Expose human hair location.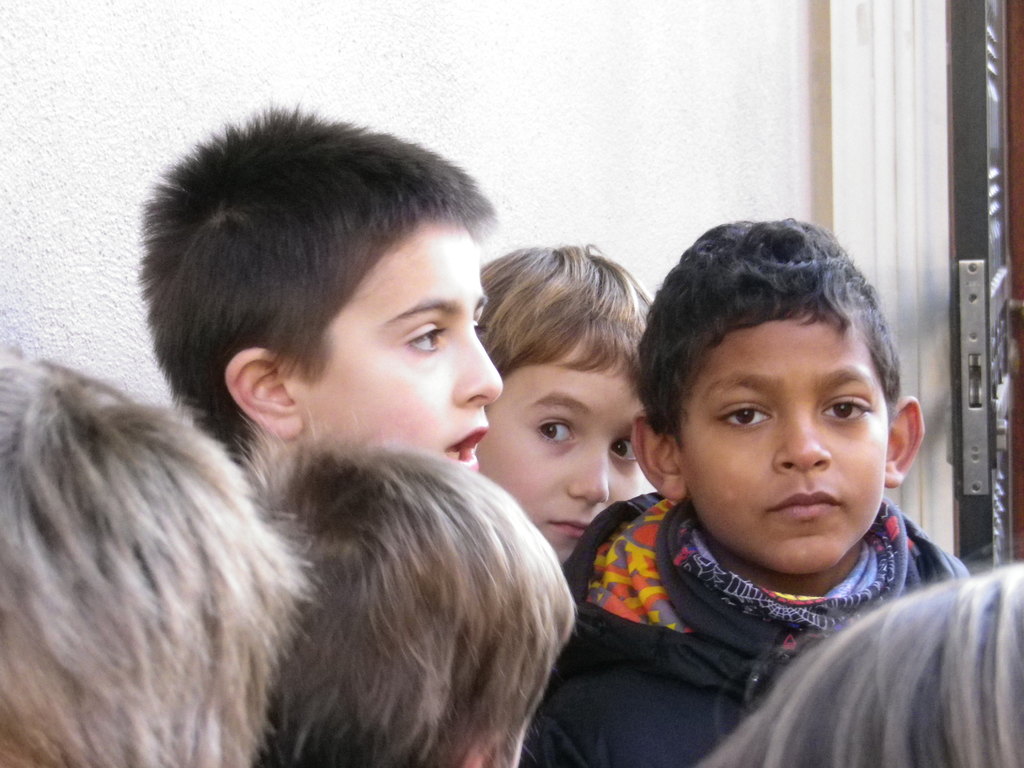
Exposed at pyautogui.locateOnScreen(694, 561, 1023, 767).
